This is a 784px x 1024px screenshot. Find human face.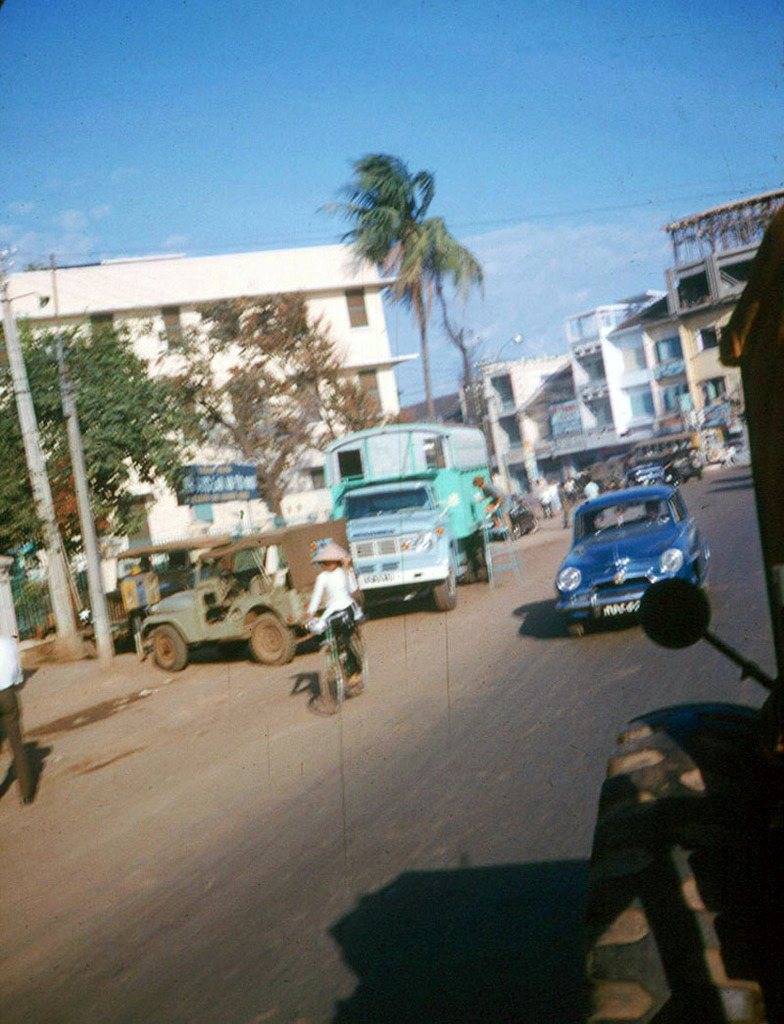
Bounding box: {"x1": 645, "y1": 502, "x2": 662, "y2": 521}.
